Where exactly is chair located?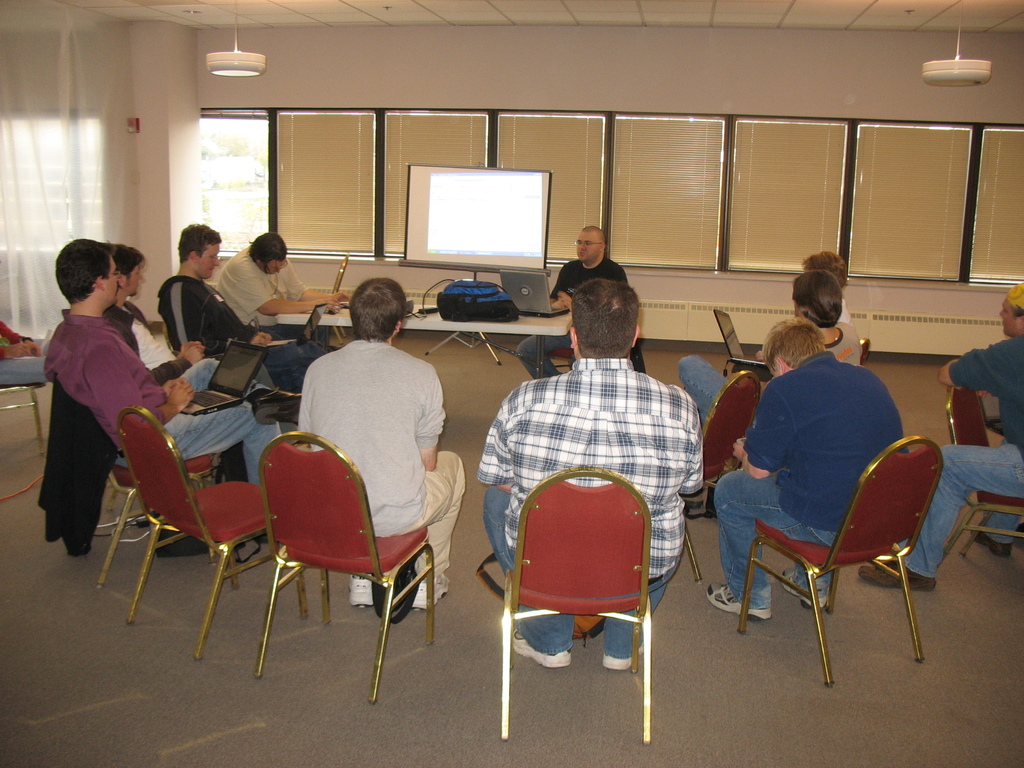
Its bounding box is BBox(939, 385, 1023, 562).
